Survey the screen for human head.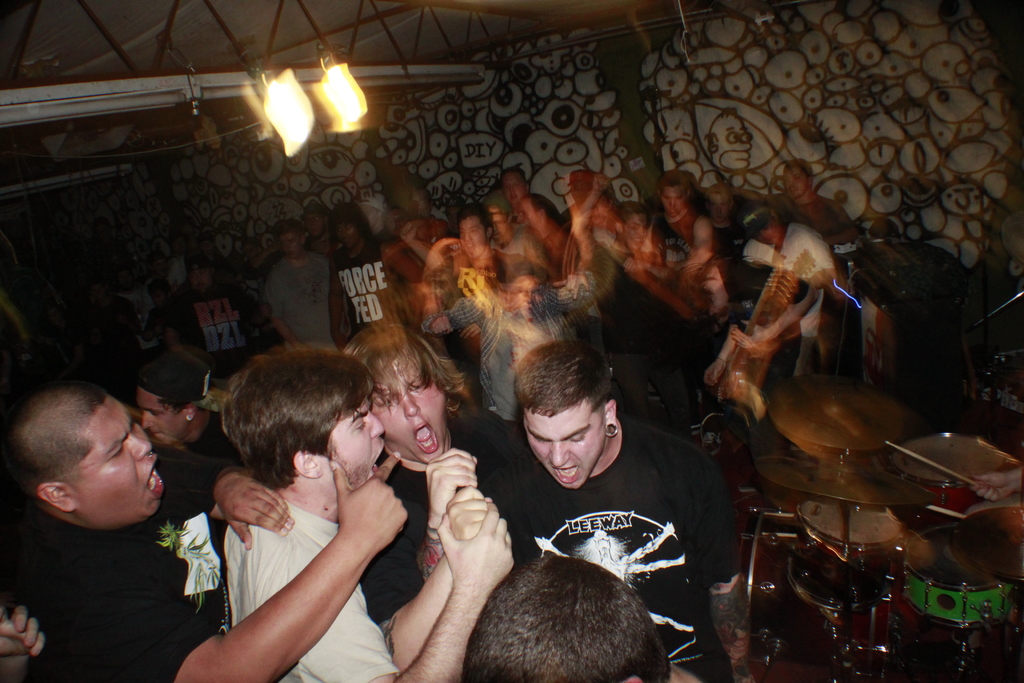
Survey found: bbox=(15, 383, 166, 541).
